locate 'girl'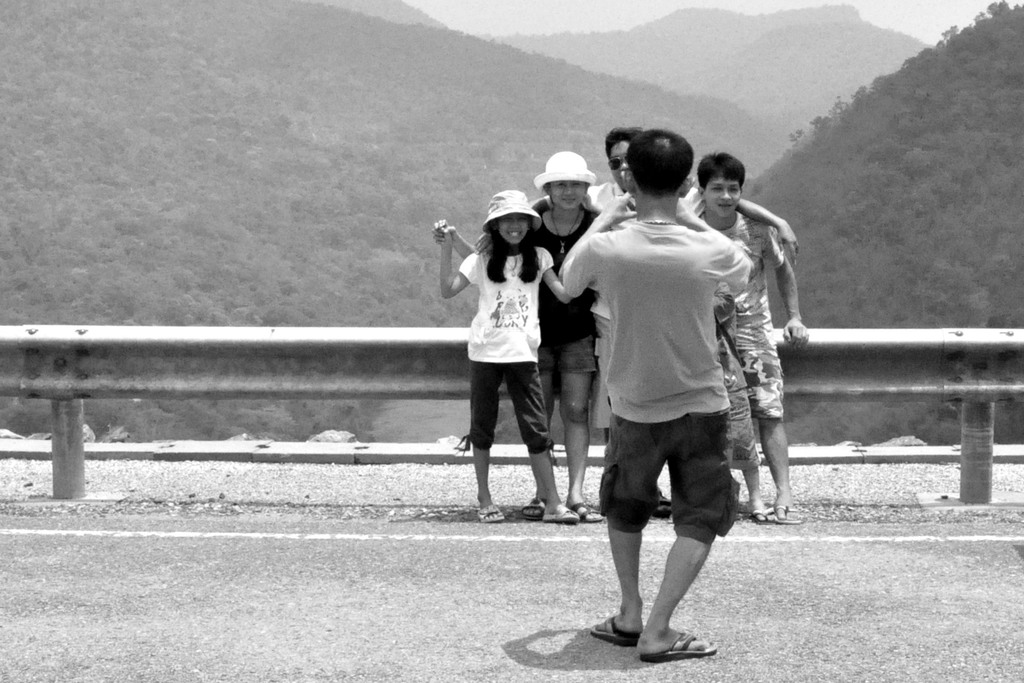
[438,186,570,520]
